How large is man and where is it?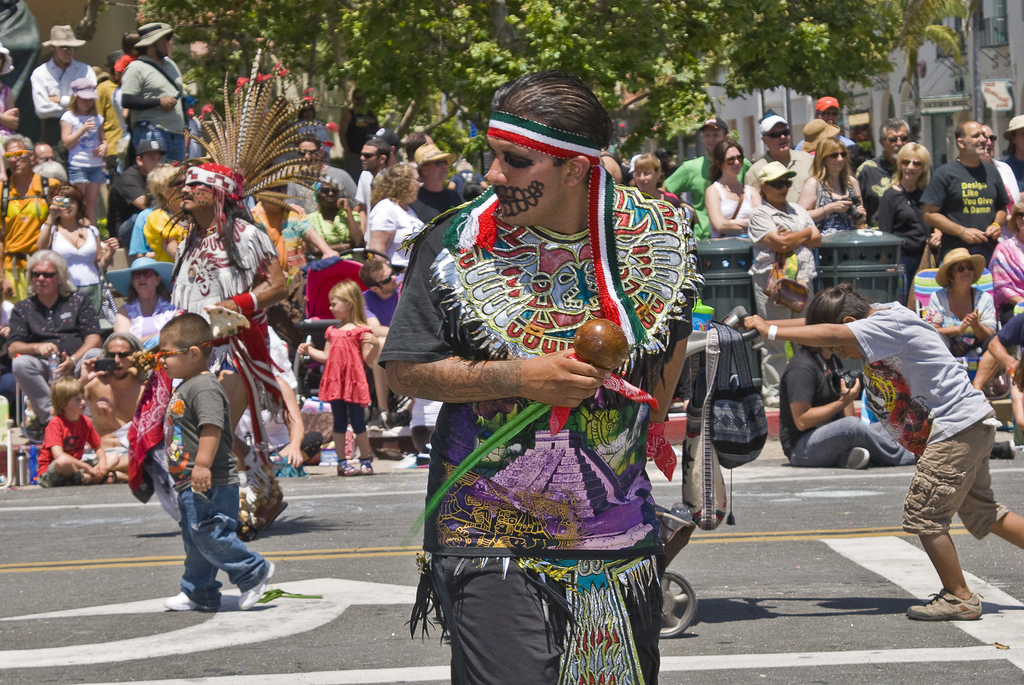
Bounding box: {"left": 34, "top": 143, "right": 54, "bottom": 161}.
